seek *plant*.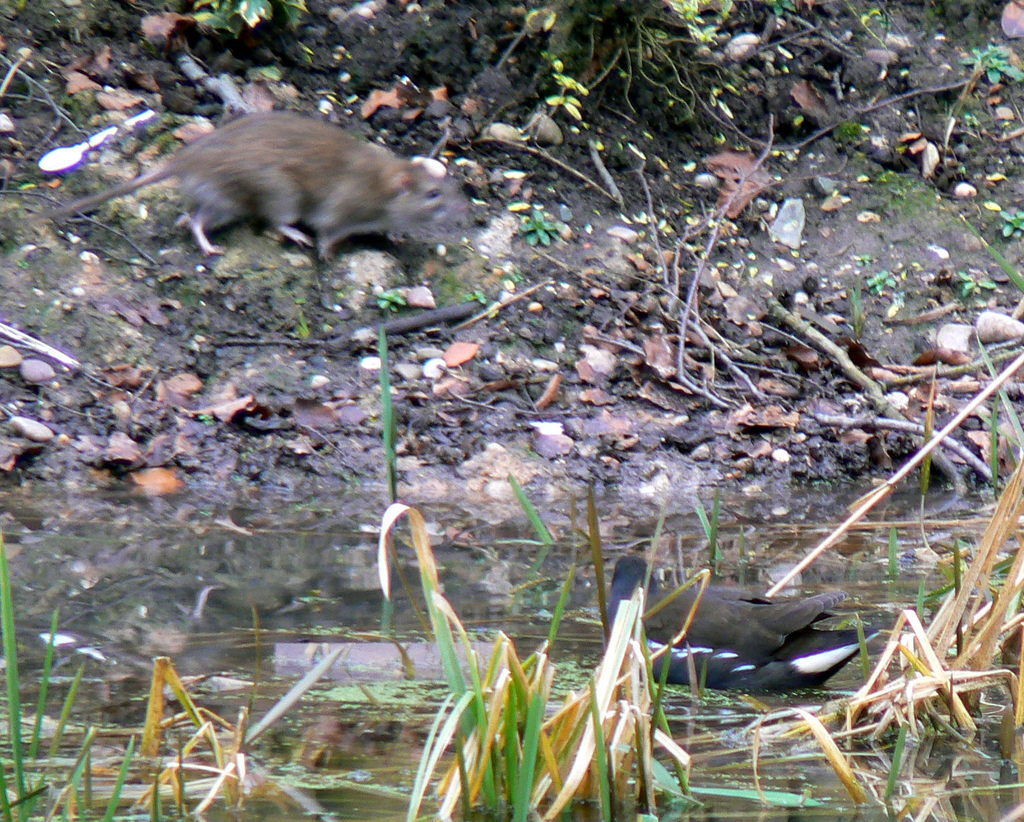
detection(992, 197, 1023, 241).
